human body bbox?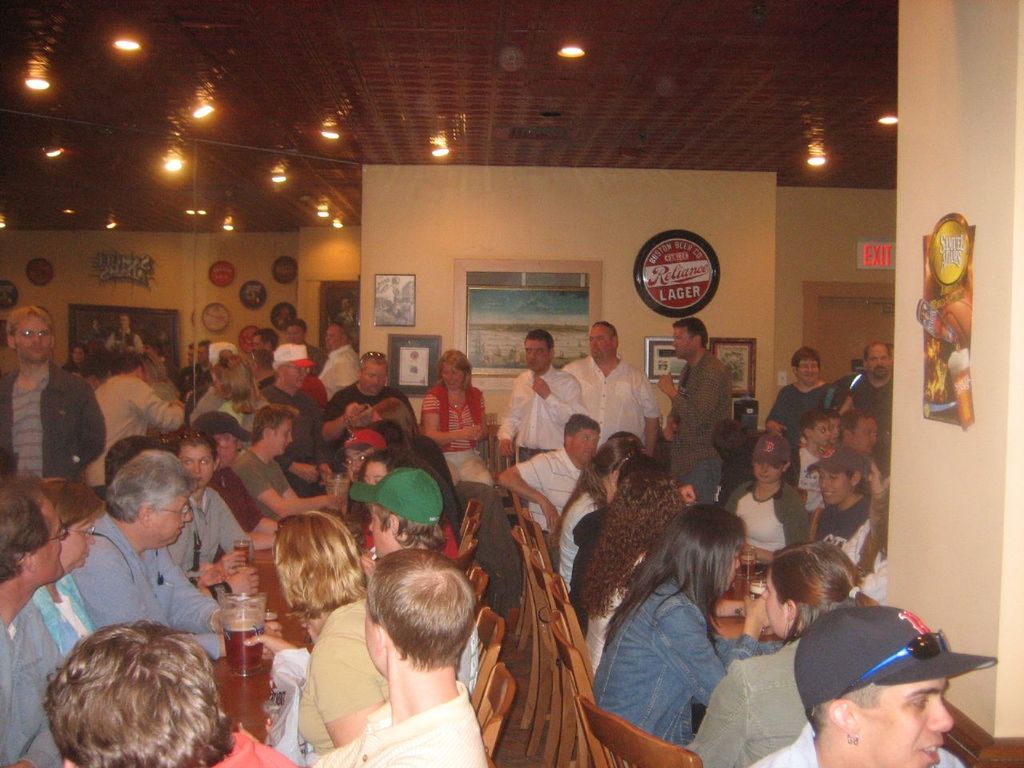
box(855, 495, 895, 598)
